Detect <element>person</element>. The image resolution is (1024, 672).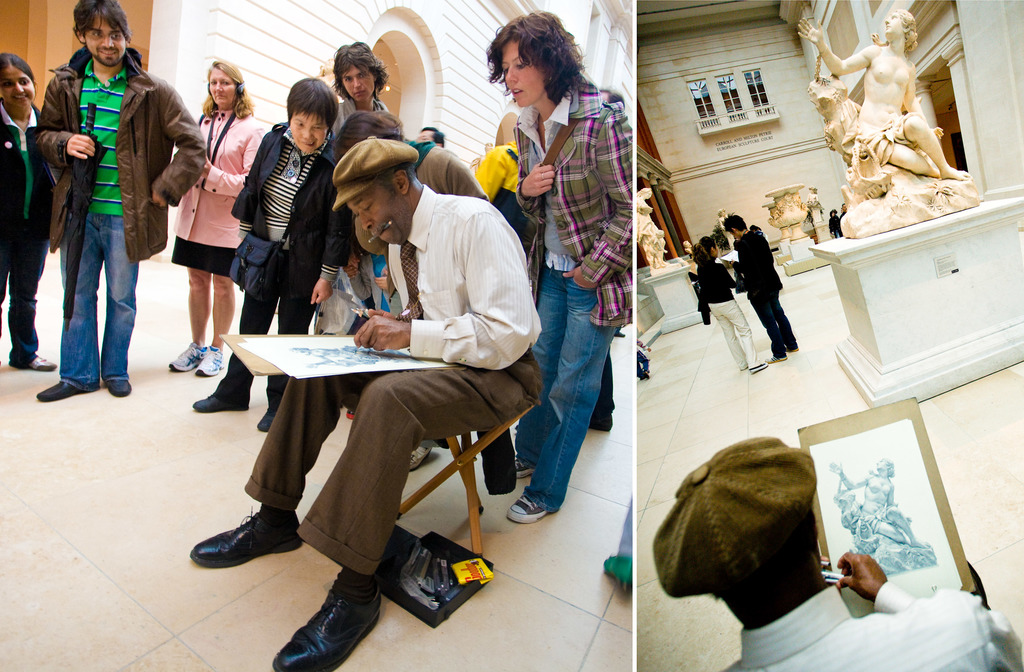
<box>829,205,841,234</box>.
